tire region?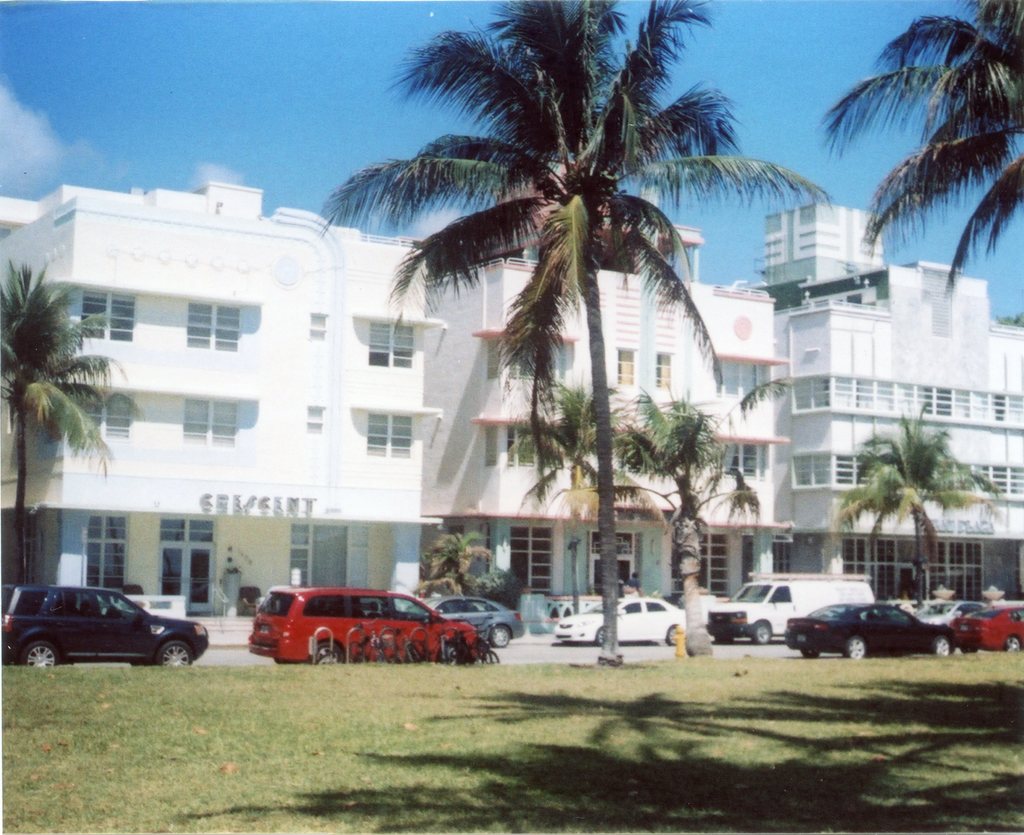
locate(753, 619, 774, 642)
